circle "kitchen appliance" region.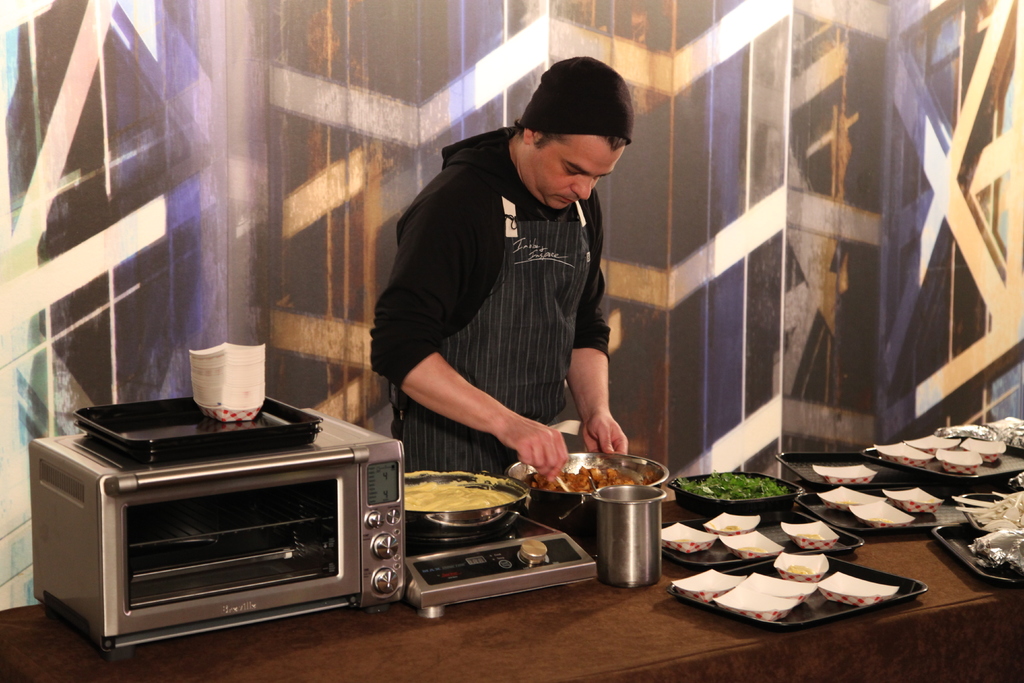
Region: box=[673, 470, 794, 508].
